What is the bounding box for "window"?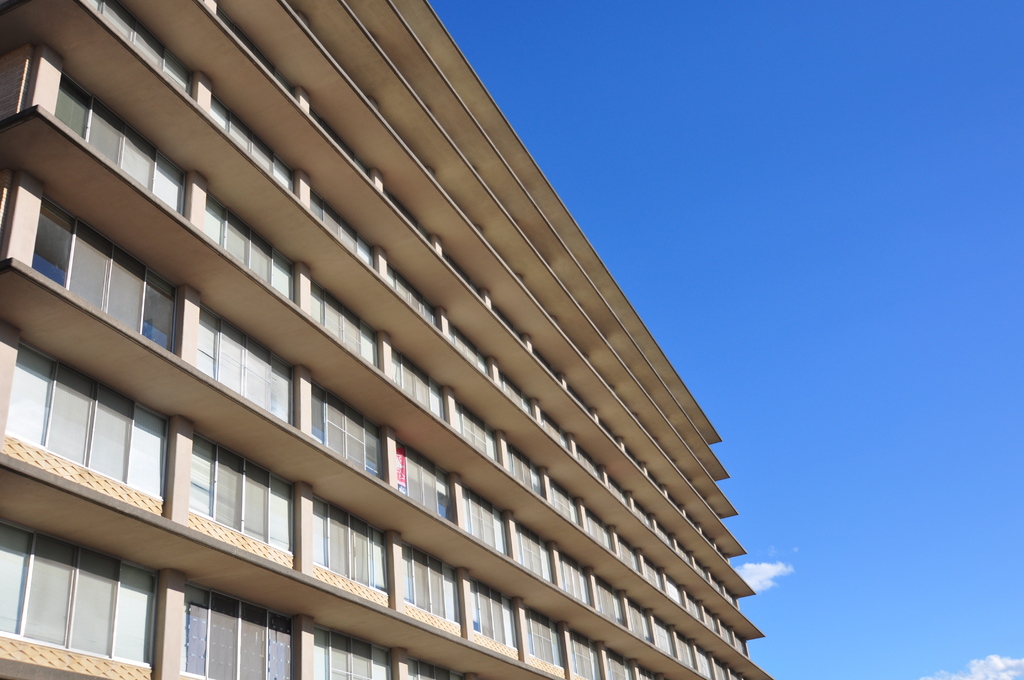
box=[655, 621, 678, 665].
